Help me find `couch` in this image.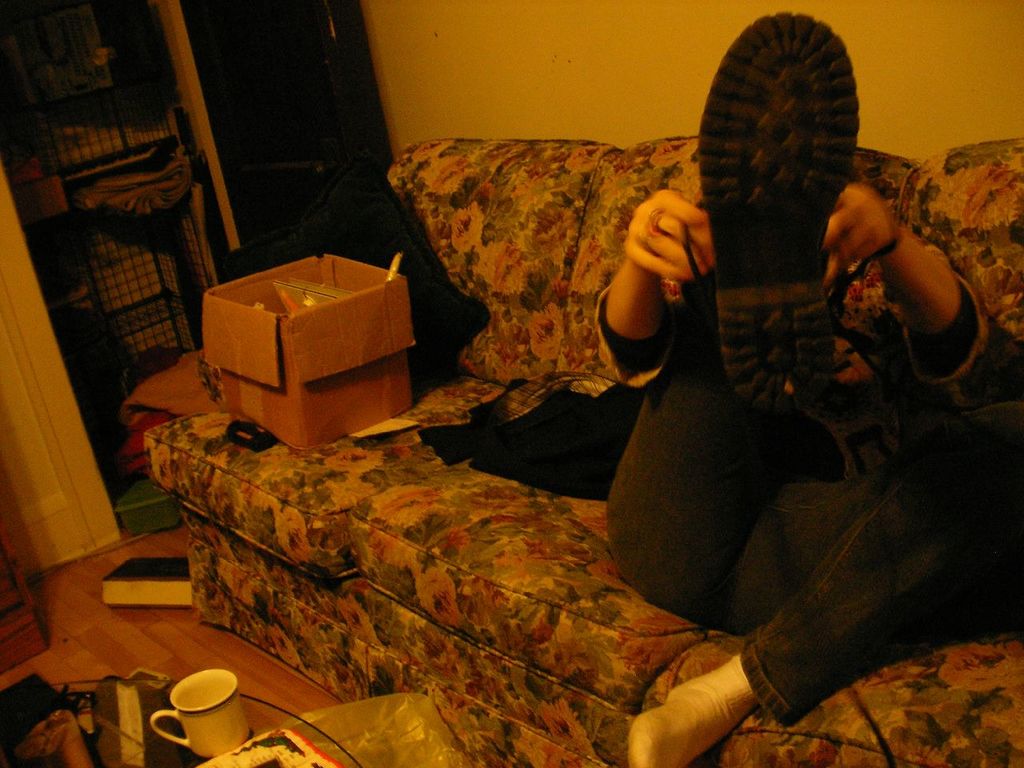
Found it: 141,138,1023,767.
